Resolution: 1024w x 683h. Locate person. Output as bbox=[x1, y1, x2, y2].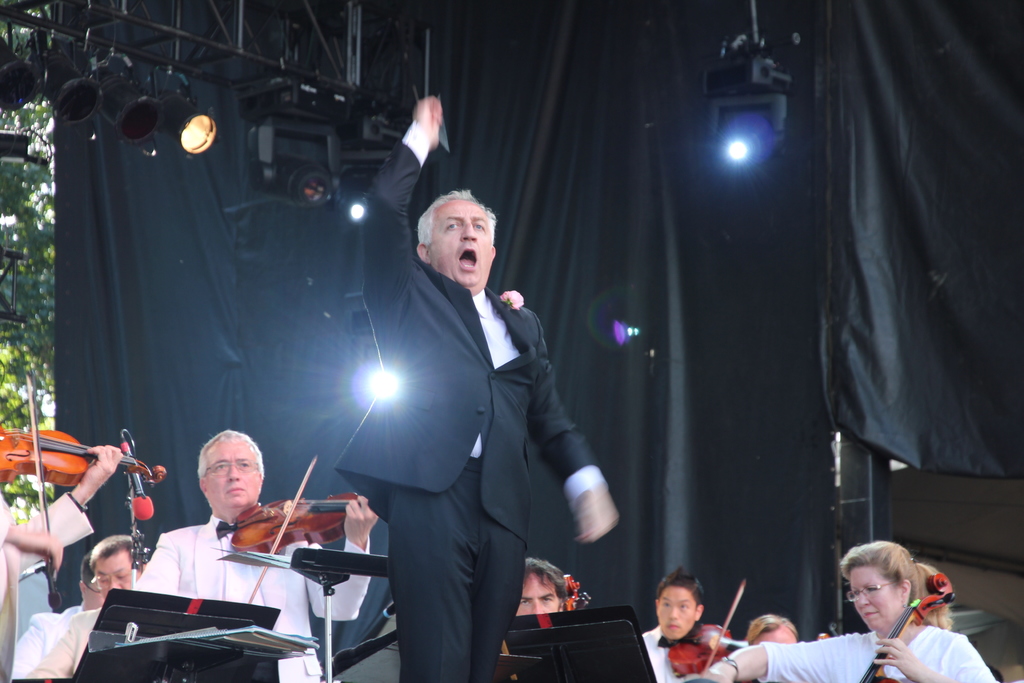
bbox=[129, 425, 378, 682].
